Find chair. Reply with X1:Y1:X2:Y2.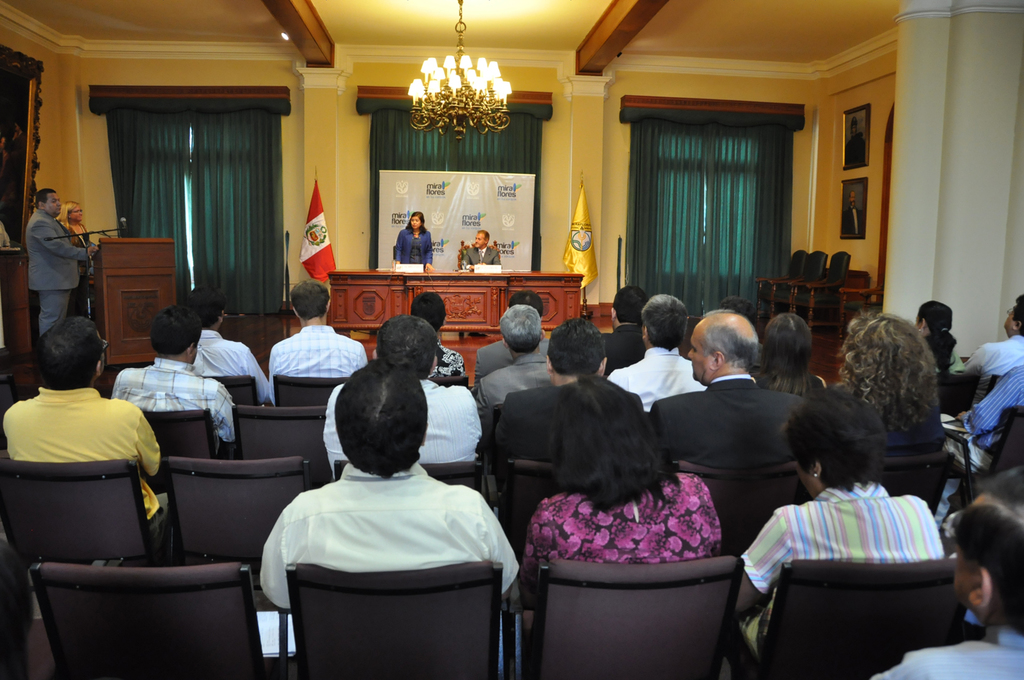
524:554:745:679.
